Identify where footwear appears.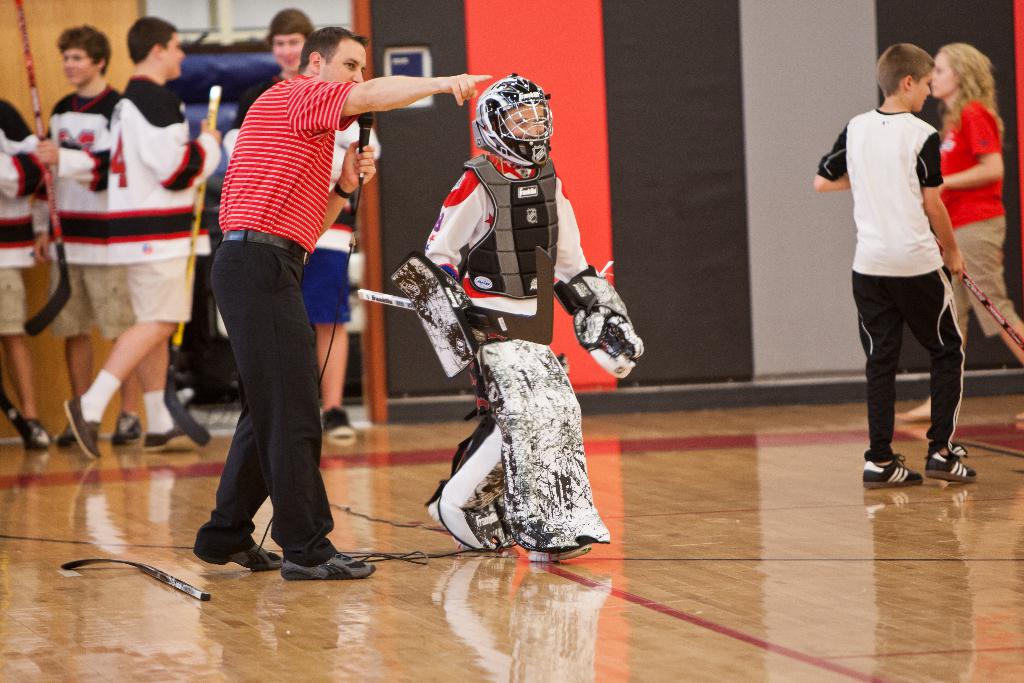
Appears at bbox(526, 539, 591, 562).
